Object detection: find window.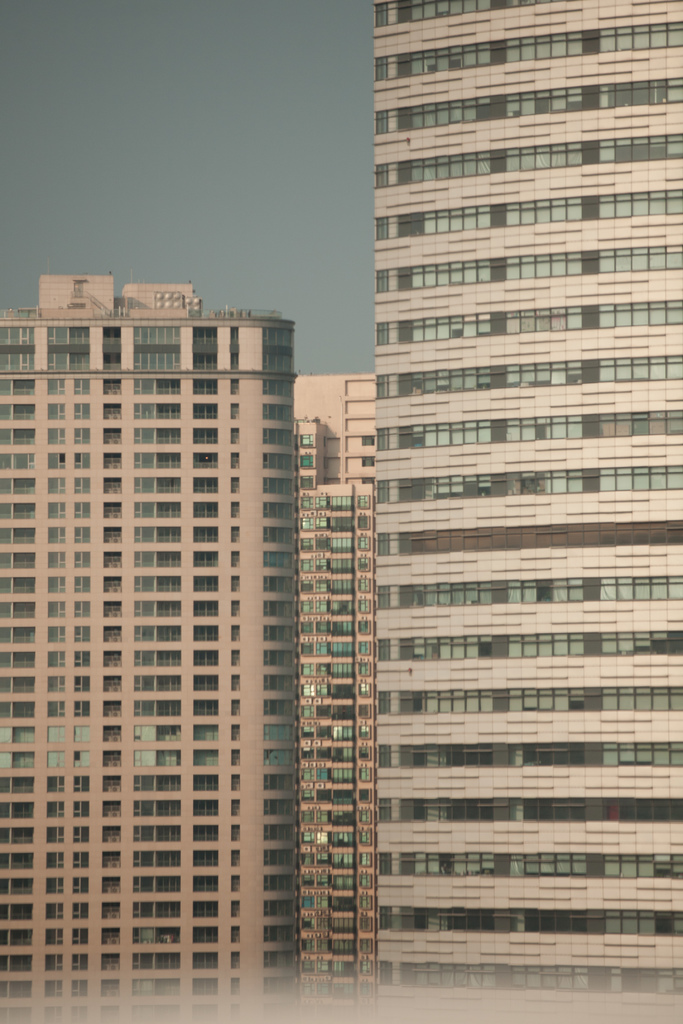
<bbox>372, 361, 682, 392</bbox>.
